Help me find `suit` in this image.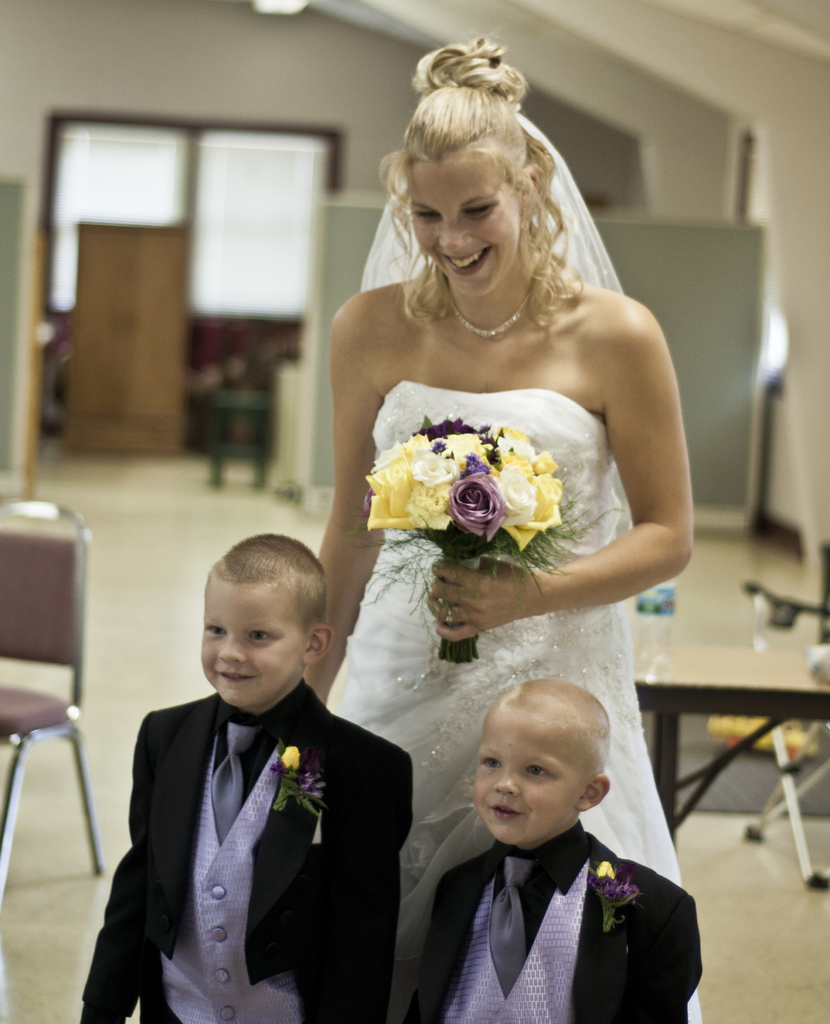
Found it: {"x1": 81, "y1": 682, "x2": 413, "y2": 1023}.
